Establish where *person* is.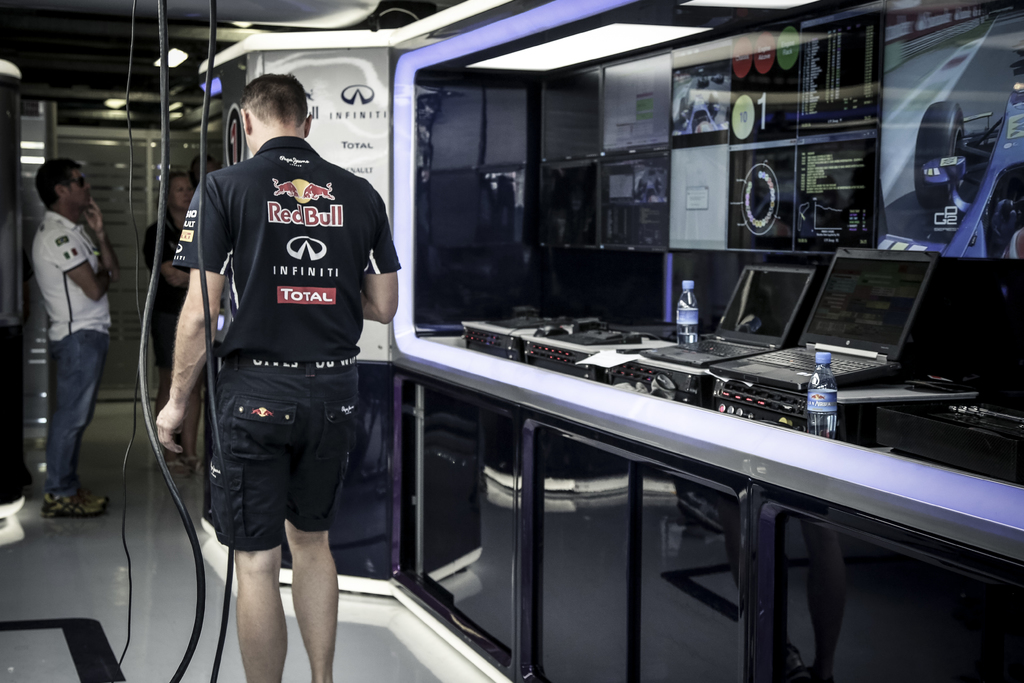
Established at bbox=(153, 71, 400, 682).
